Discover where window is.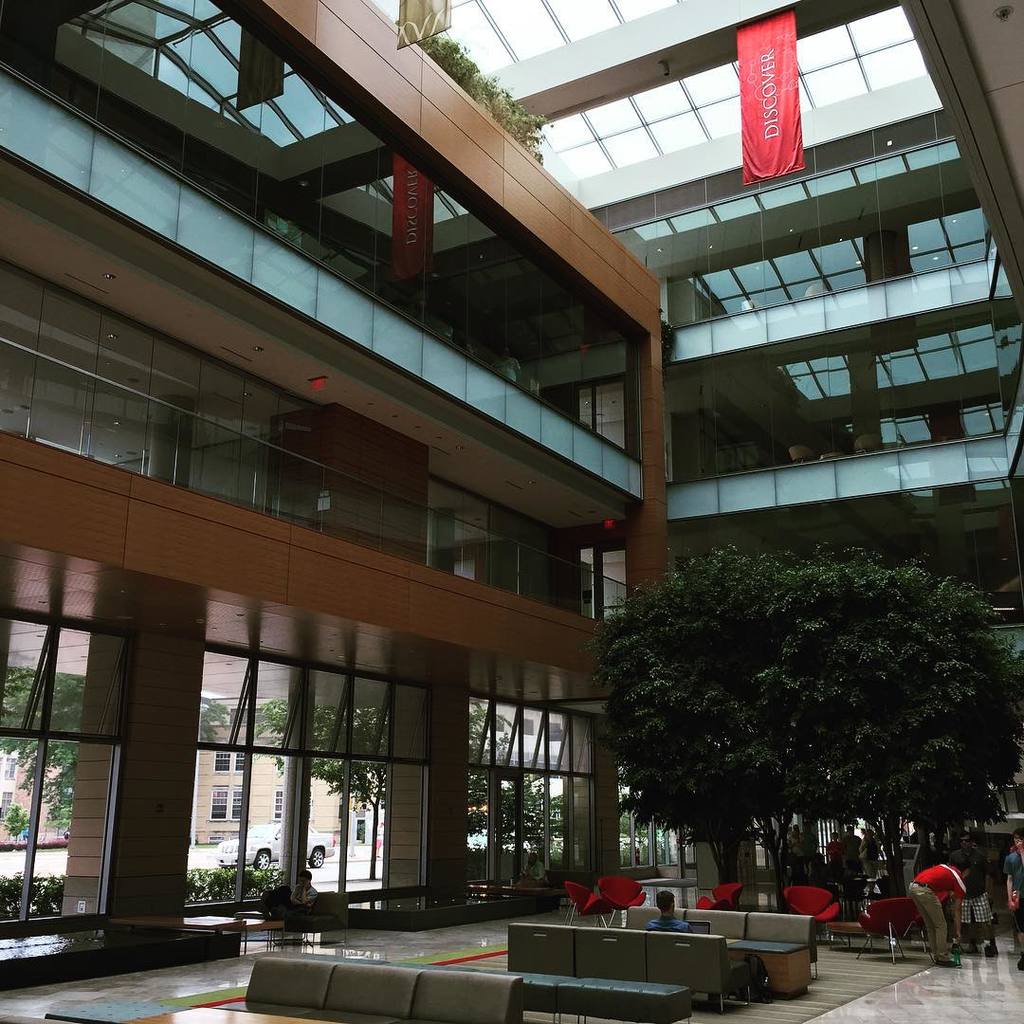
Discovered at {"left": 0, "top": 607, "right": 131, "bottom": 741}.
